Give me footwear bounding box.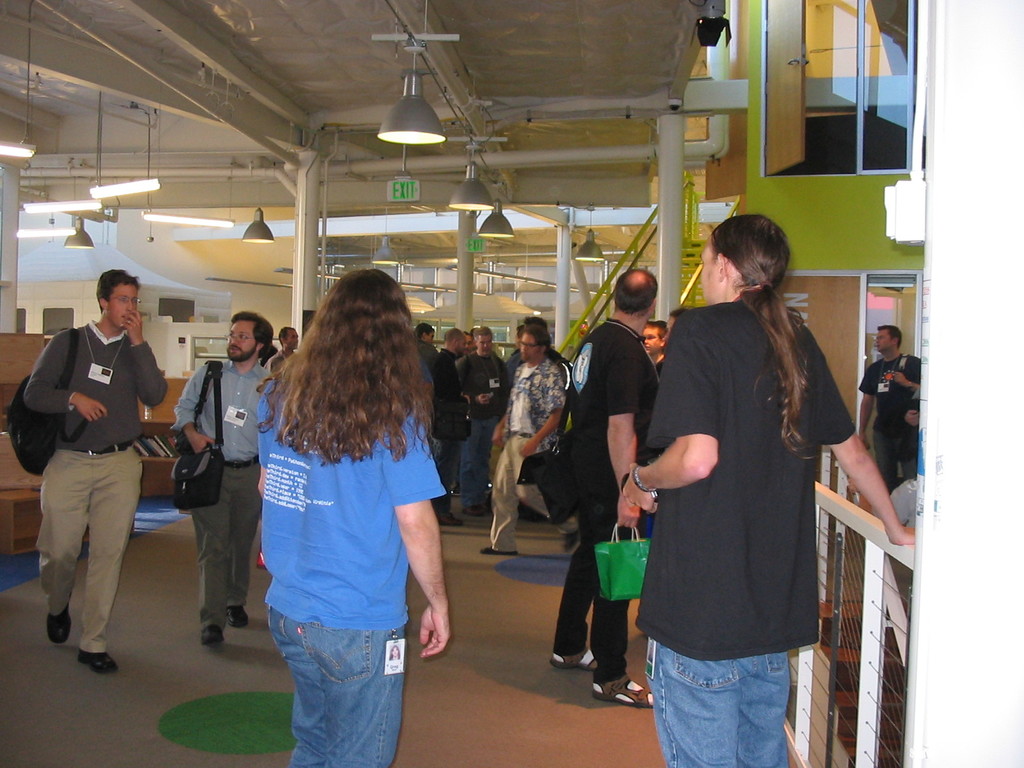
<bbox>202, 622, 227, 648</bbox>.
